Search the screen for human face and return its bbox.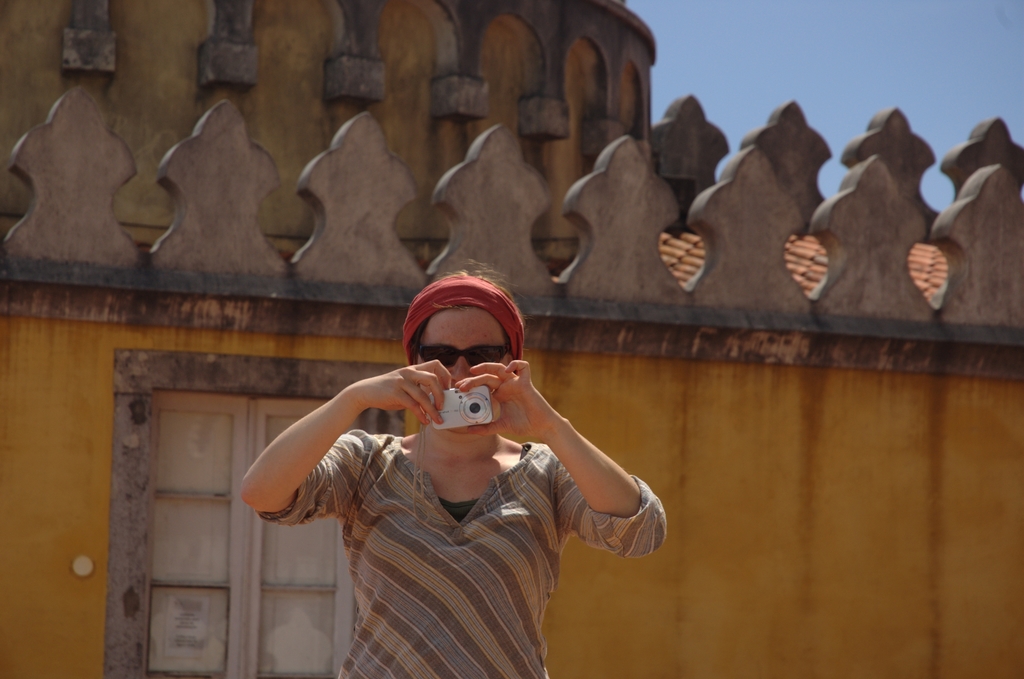
Found: box(414, 308, 504, 430).
